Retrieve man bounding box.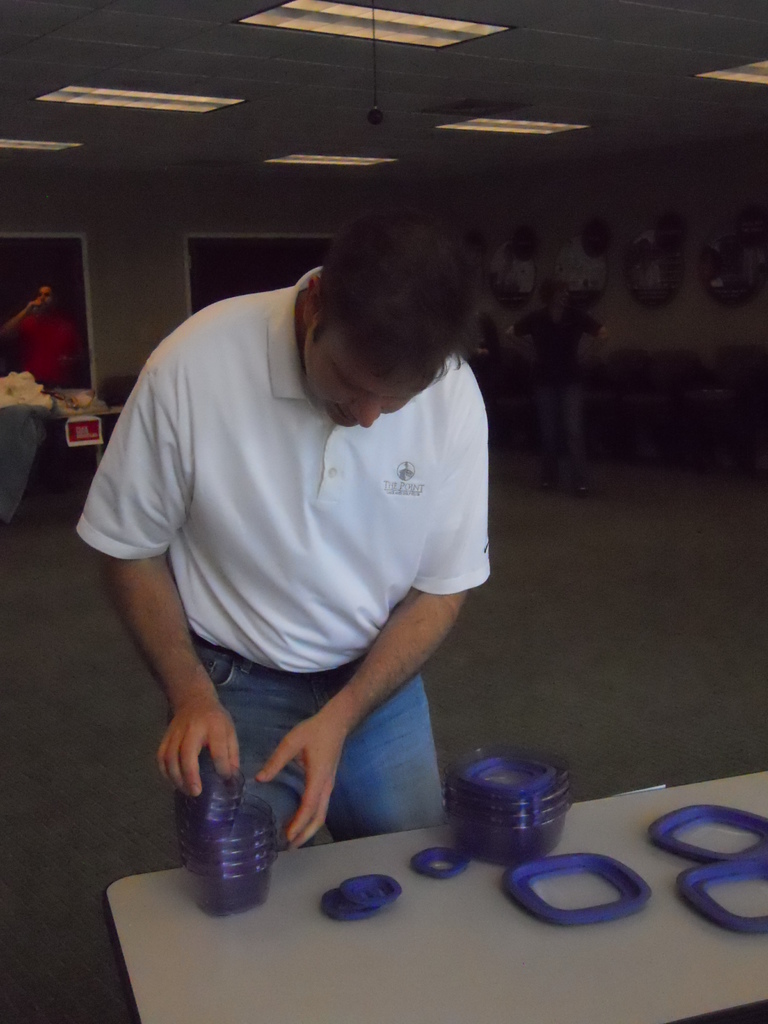
Bounding box: crop(0, 287, 90, 388).
